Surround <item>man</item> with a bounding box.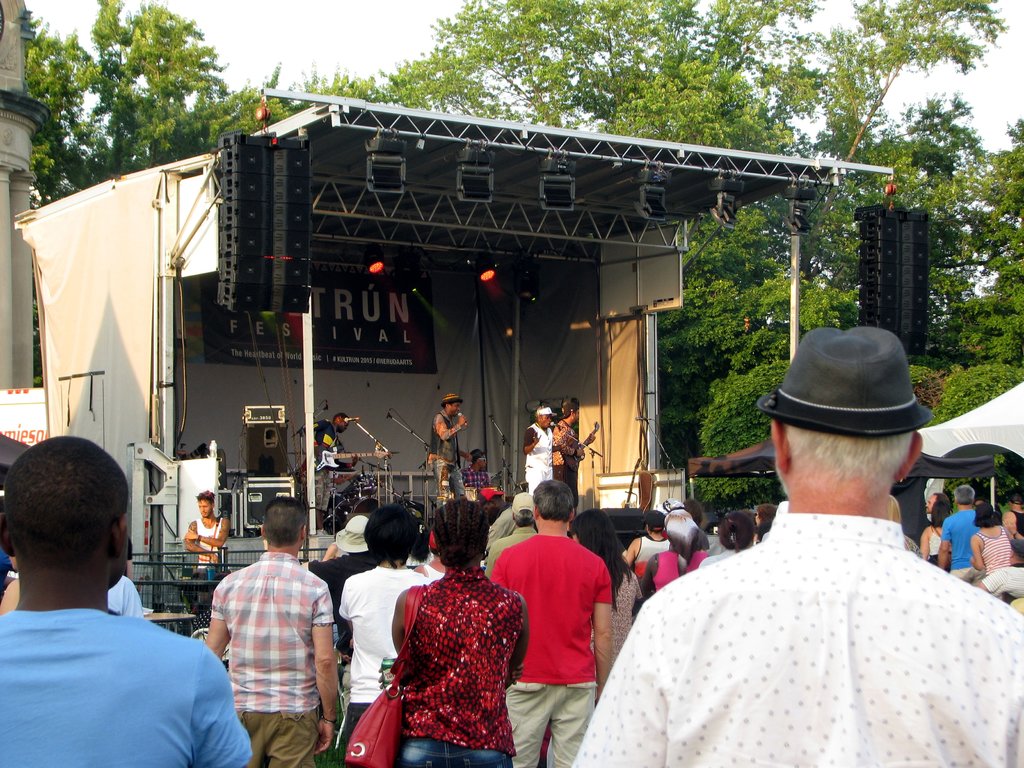
174, 486, 232, 575.
